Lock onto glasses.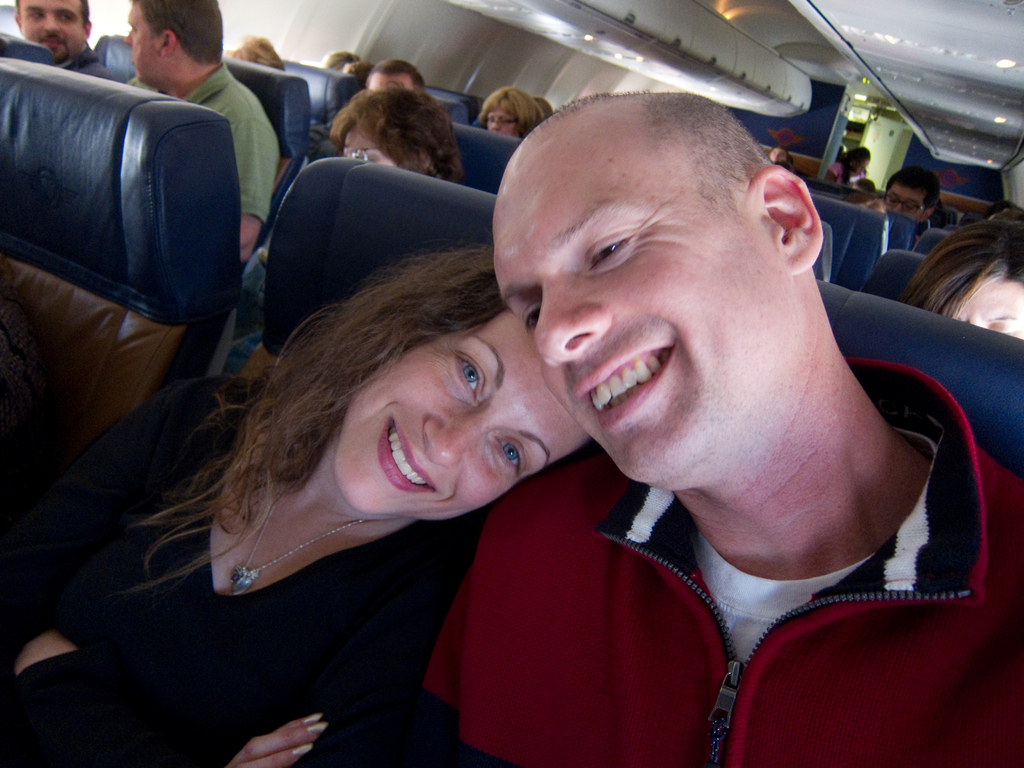
Locked: 879/195/922/220.
